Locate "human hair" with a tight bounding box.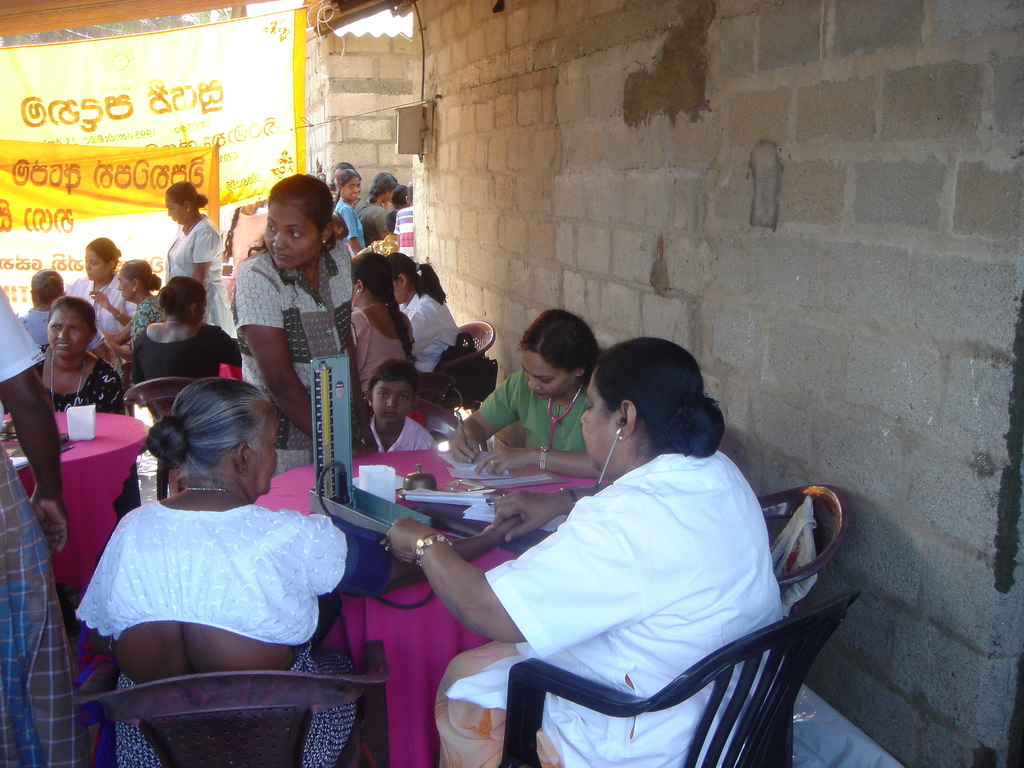
347,250,422,361.
